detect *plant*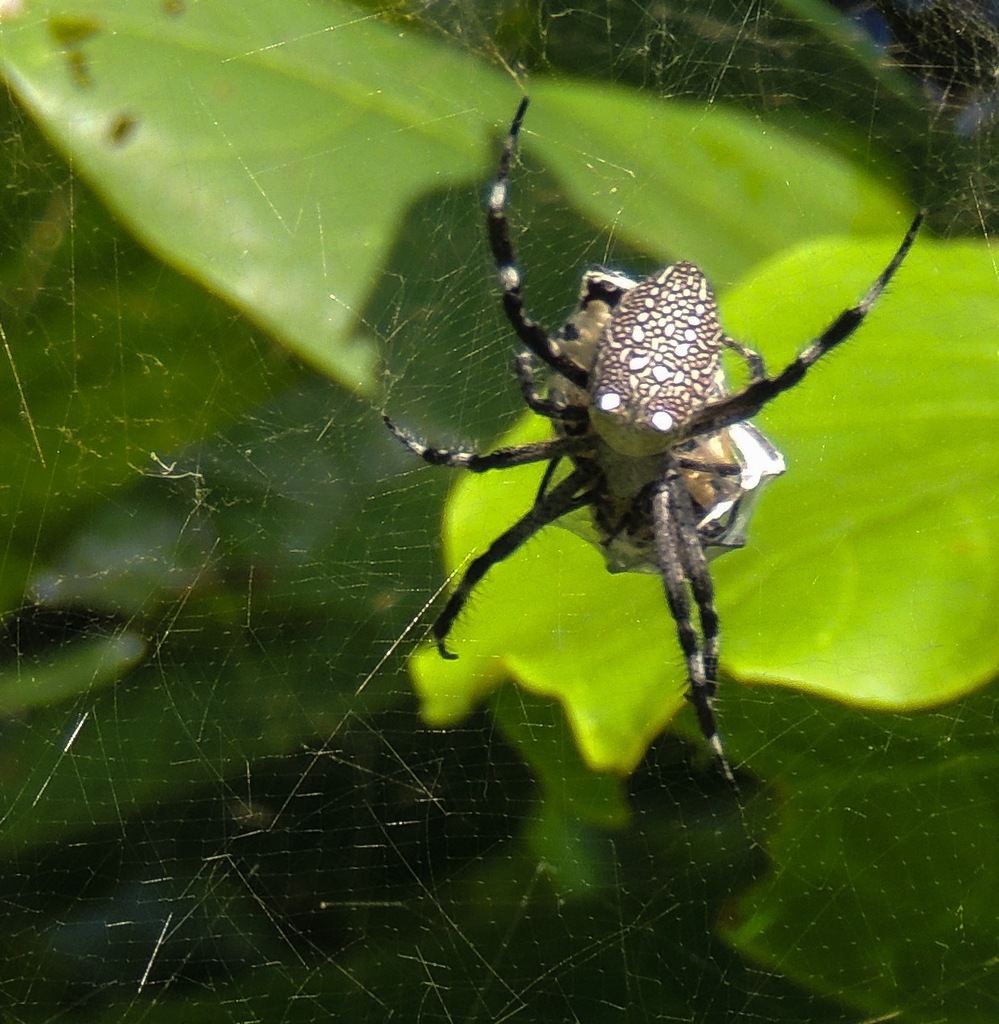
left=0, top=0, right=998, bottom=785
